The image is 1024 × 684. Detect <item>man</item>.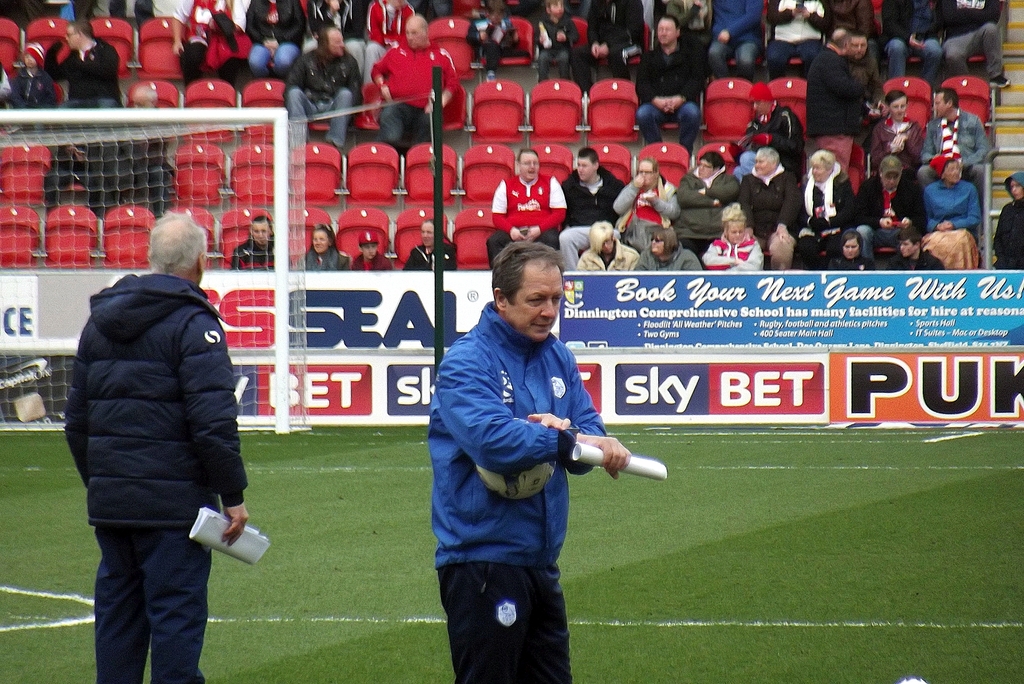
Detection: x1=55 y1=229 x2=239 y2=679.
